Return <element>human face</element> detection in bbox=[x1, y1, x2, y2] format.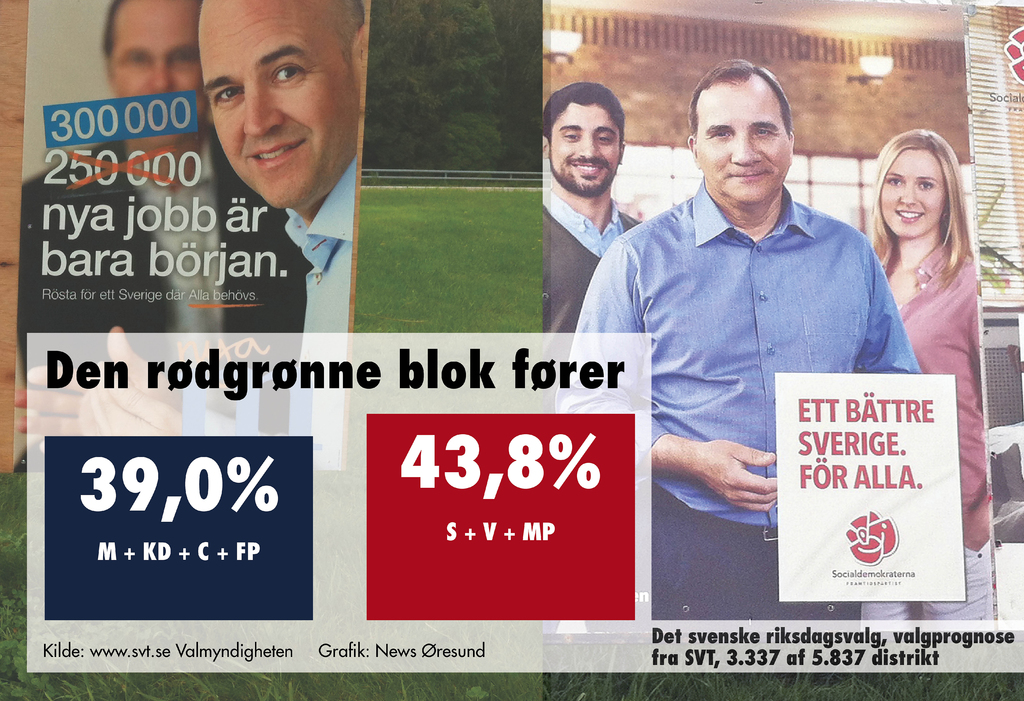
bbox=[194, 0, 355, 213].
